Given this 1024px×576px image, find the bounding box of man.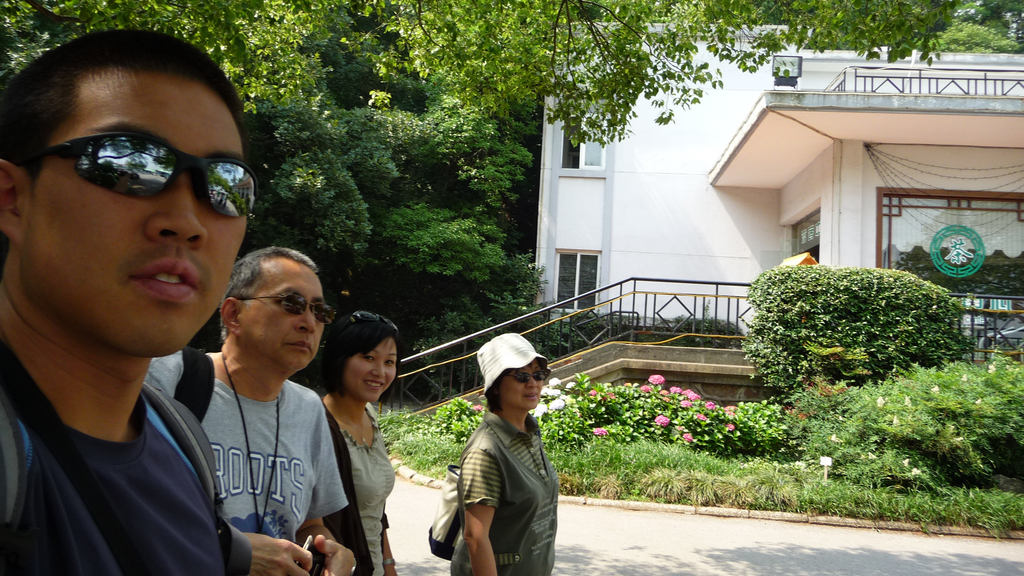
<bbox>0, 26, 253, 575</bbox>.
